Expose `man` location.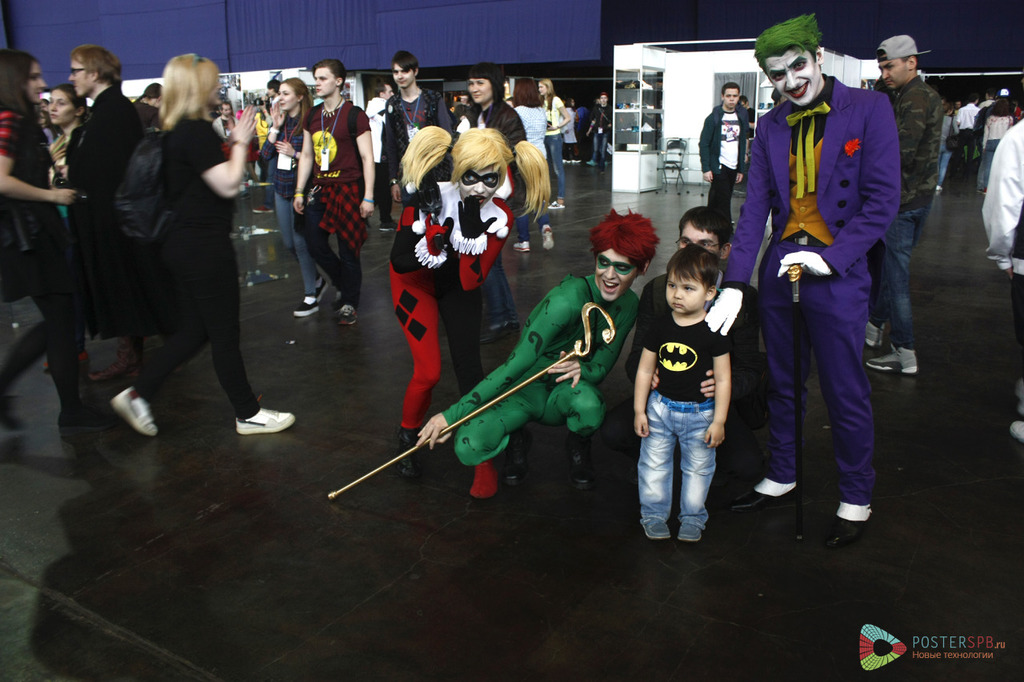
Exposed at Rect(582, 89, 613, 170).
